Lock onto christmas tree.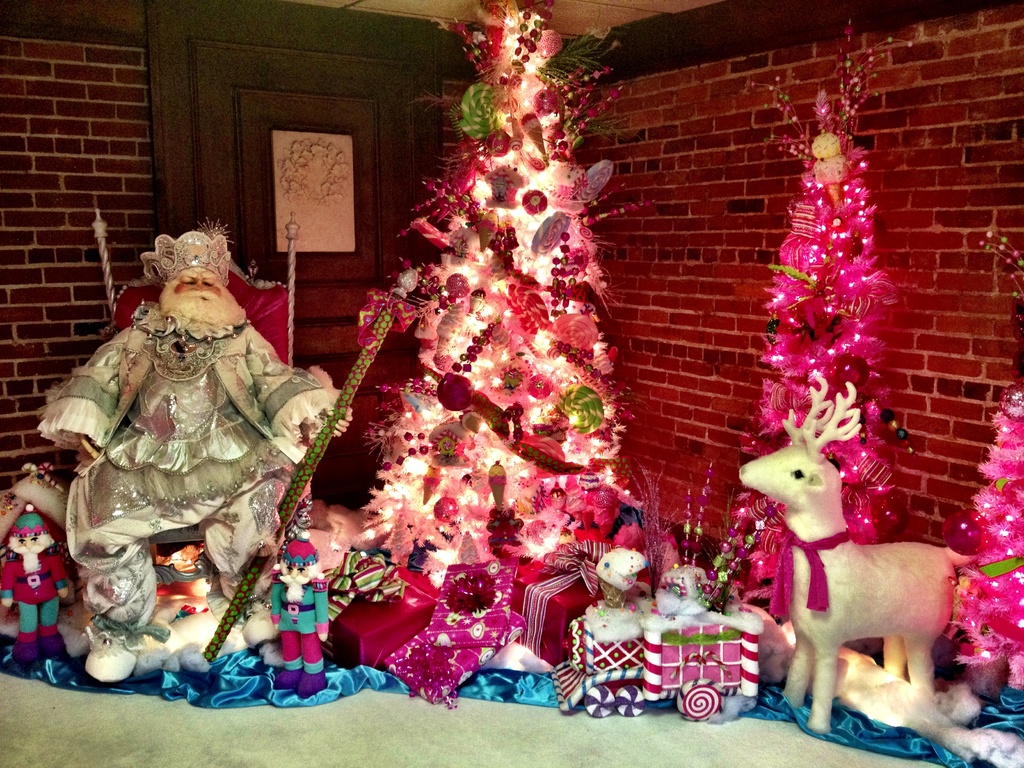
Locked: detection(340, 0, 642, 596).
